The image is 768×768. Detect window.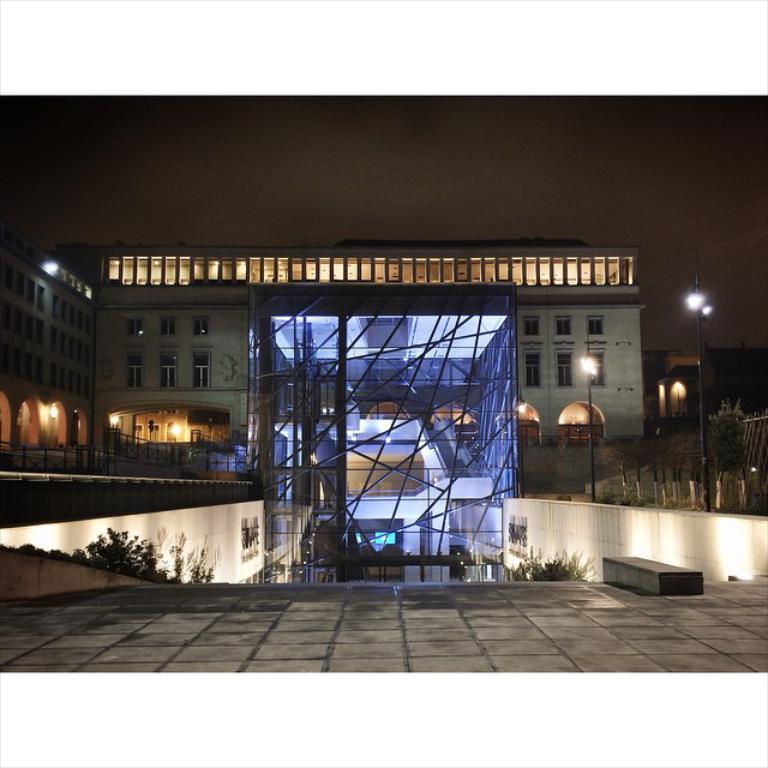
Detection: [x1=586, y1=317, x2=602, y2=335].
